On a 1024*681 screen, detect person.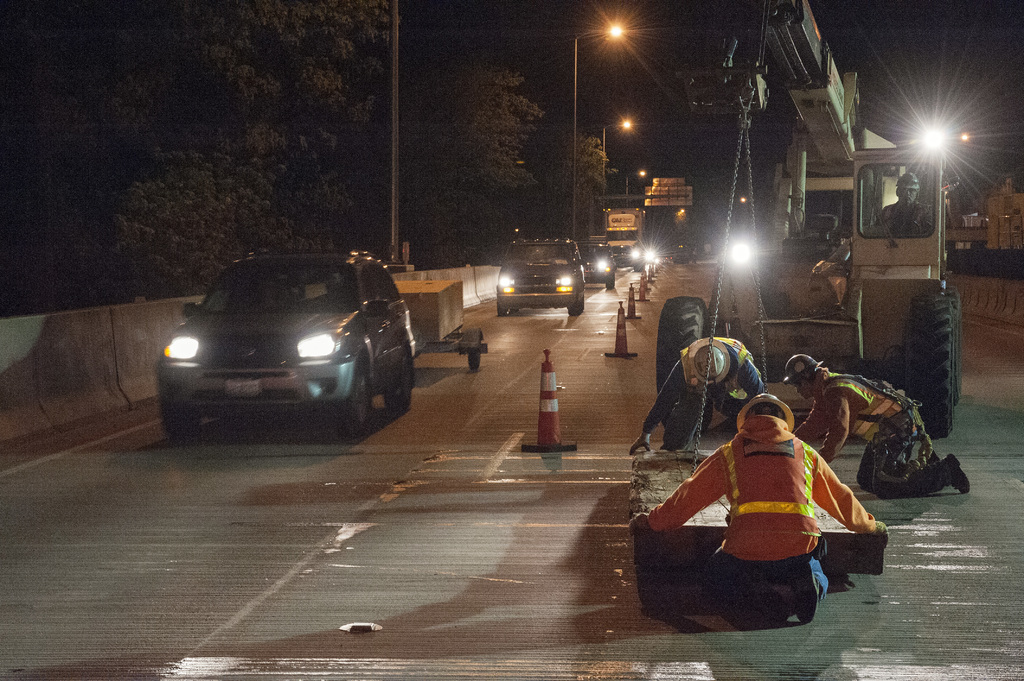
bbox=(630, 330, 754, 458).
